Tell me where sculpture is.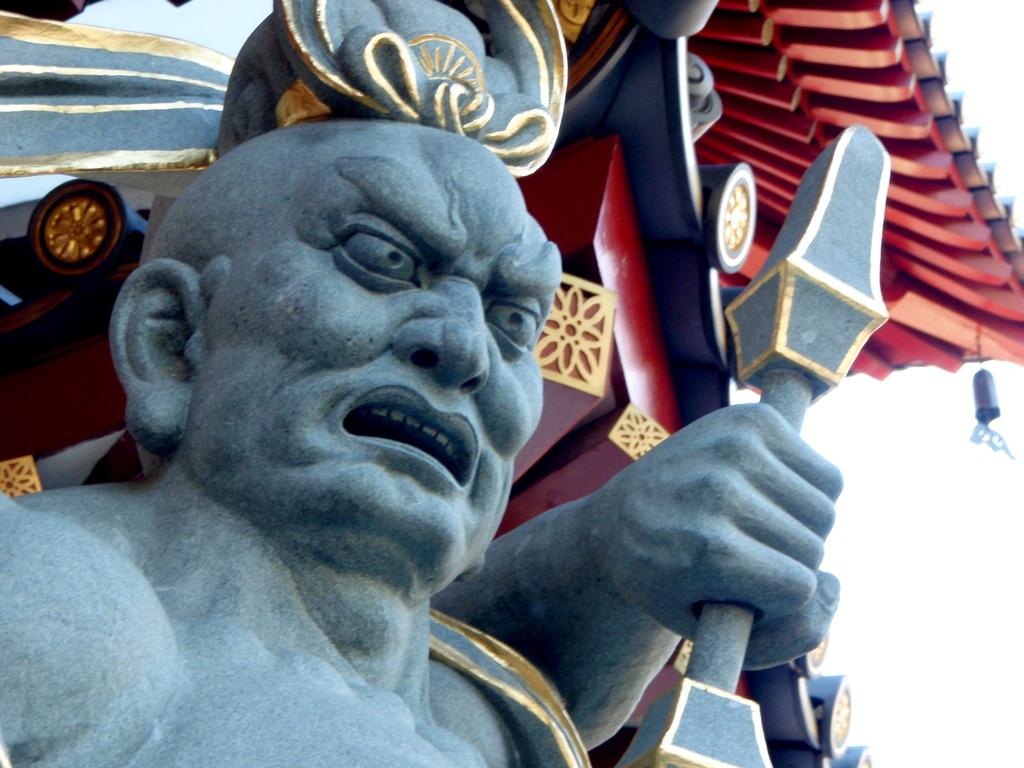
sculpture is at (left=0, top=0, right=902, bottom=767).
